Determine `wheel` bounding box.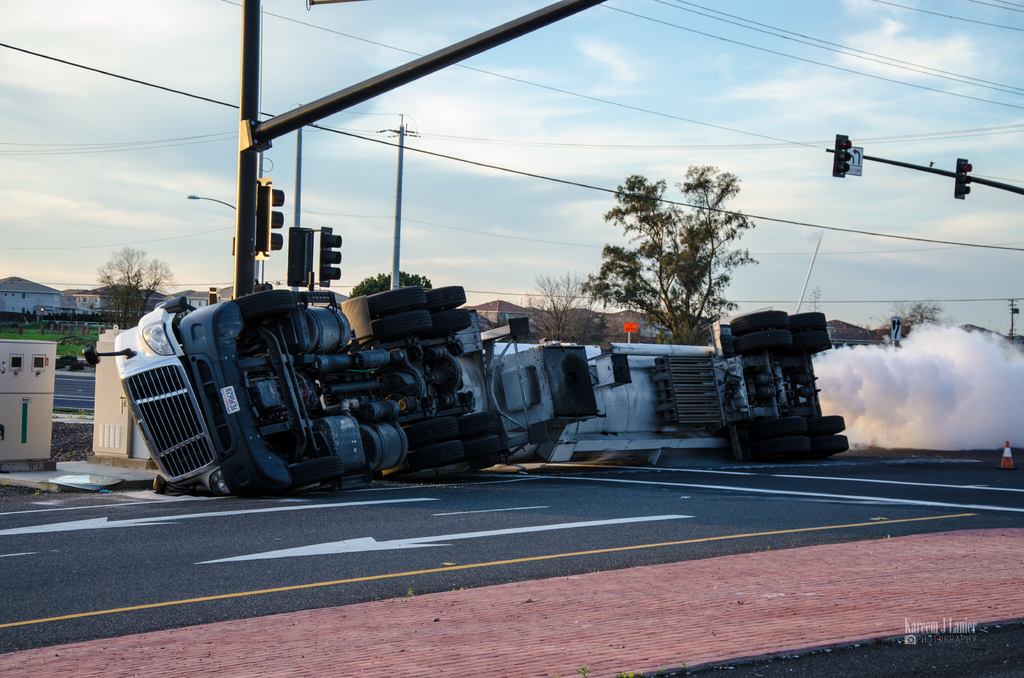
Determined: {"x1": 433, "y1": 307, "x2": 471, "y2": 333}.
